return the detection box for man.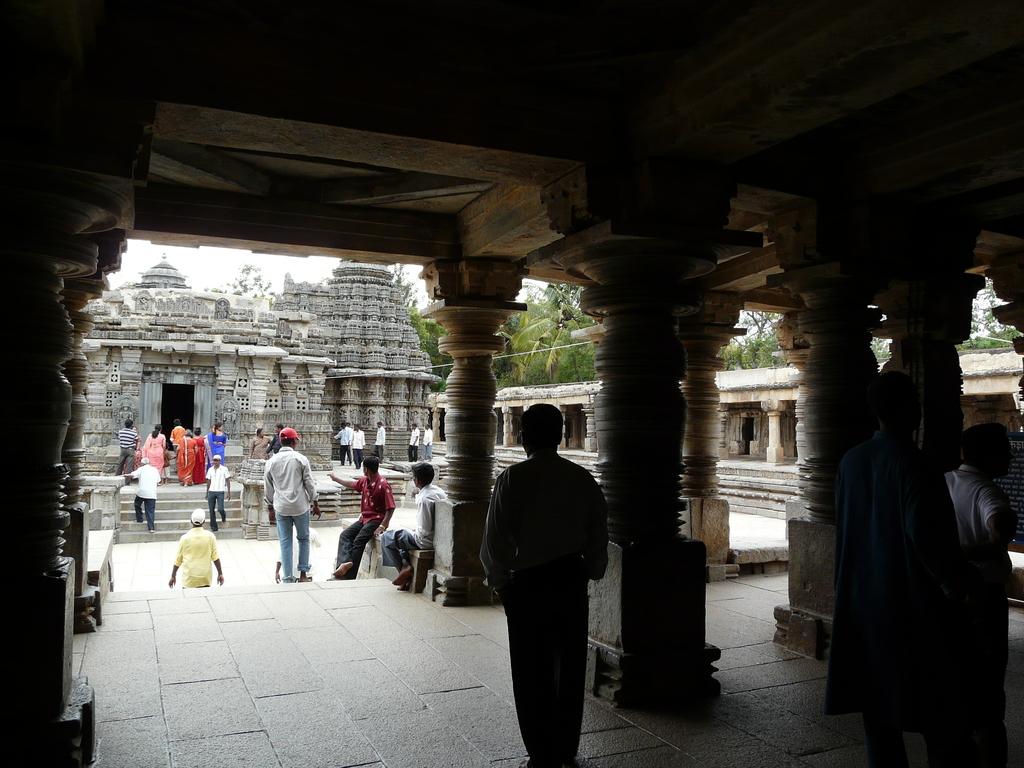
BBox(372, 422, 383, 458).
